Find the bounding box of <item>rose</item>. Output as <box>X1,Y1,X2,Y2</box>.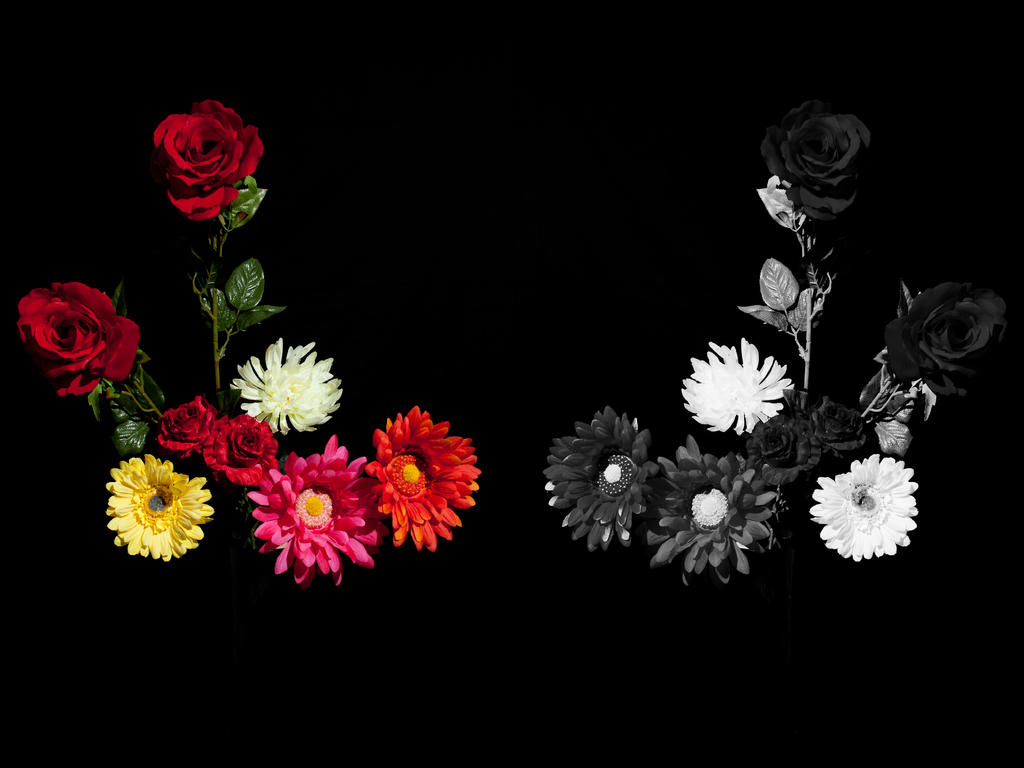
<box>200,415,279,491</box>.
